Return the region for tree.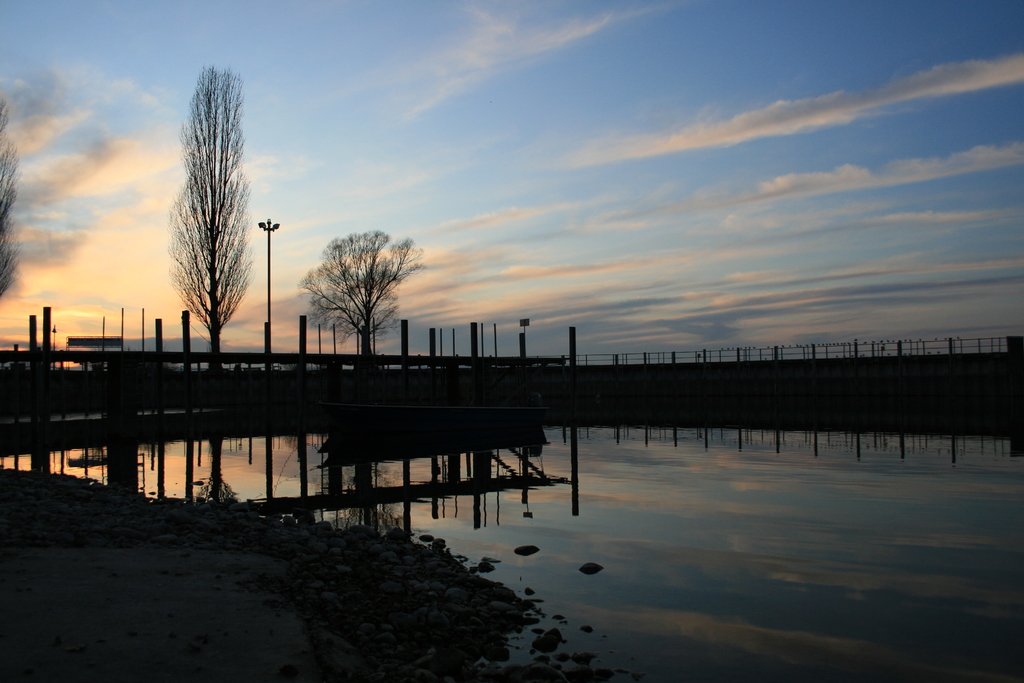
[left=290, top=227, right=429, bottom=361].
